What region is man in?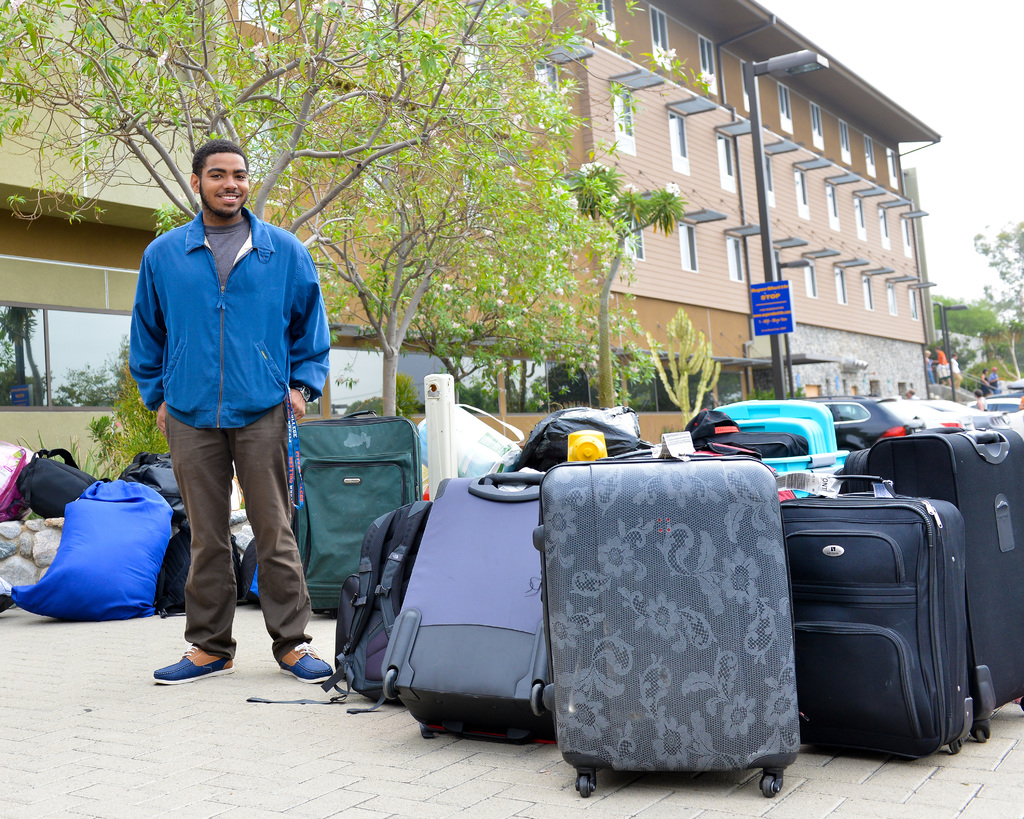
pyautogui.locateOnScreen(128, 141, 338, 684).
